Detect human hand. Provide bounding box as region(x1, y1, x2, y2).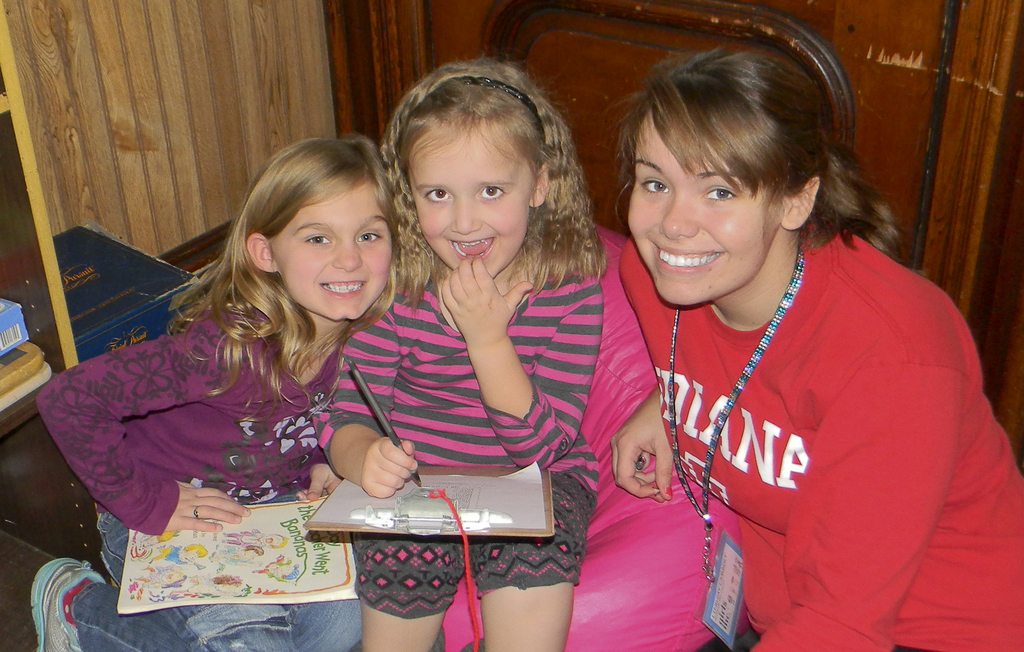
region(356, 436, 417, 500).
